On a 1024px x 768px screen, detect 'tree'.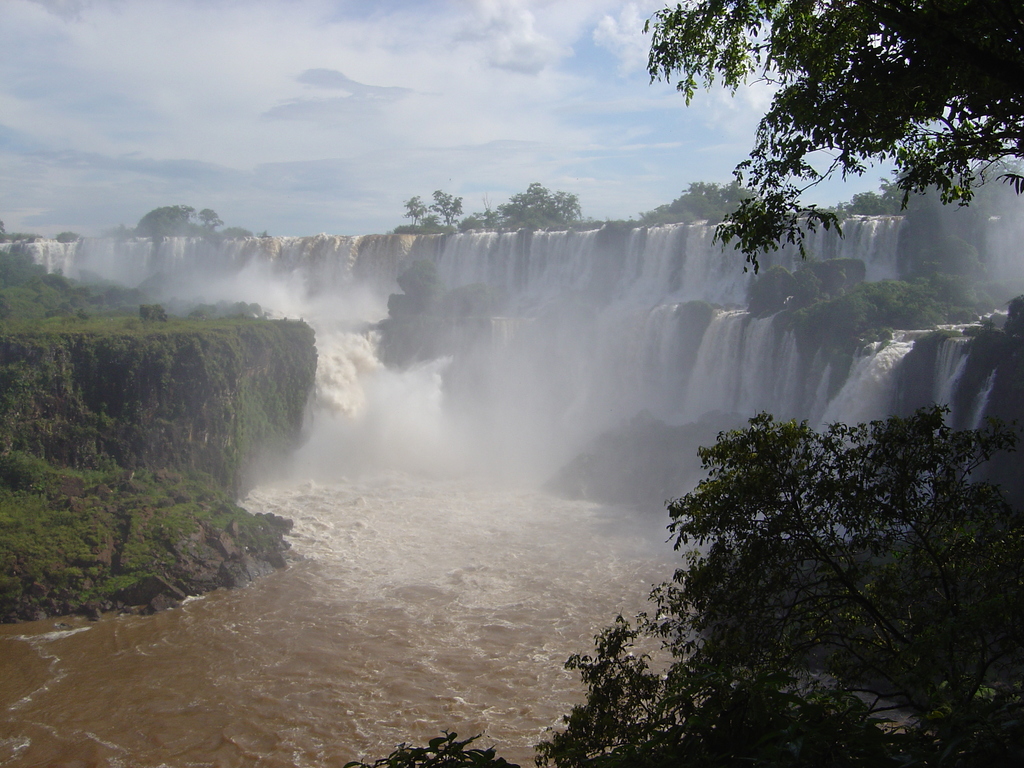
rect(9, 230, 42, 239).
